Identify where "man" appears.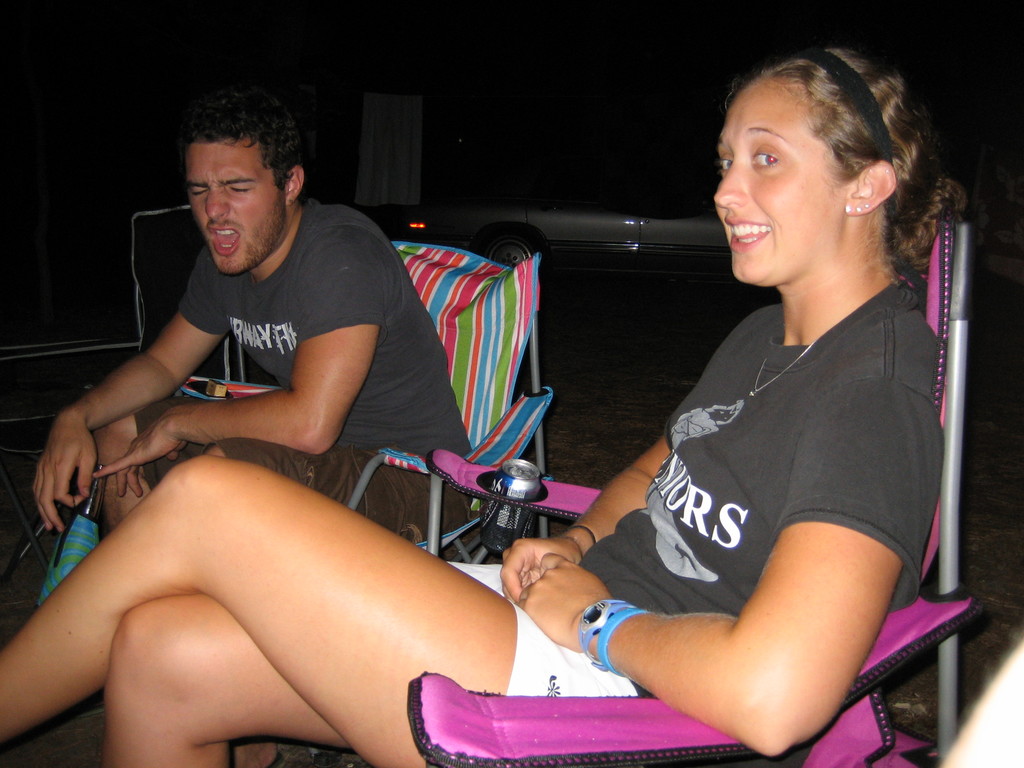
Appears at <bbox>40, 106, 462, 595</bbox>.
